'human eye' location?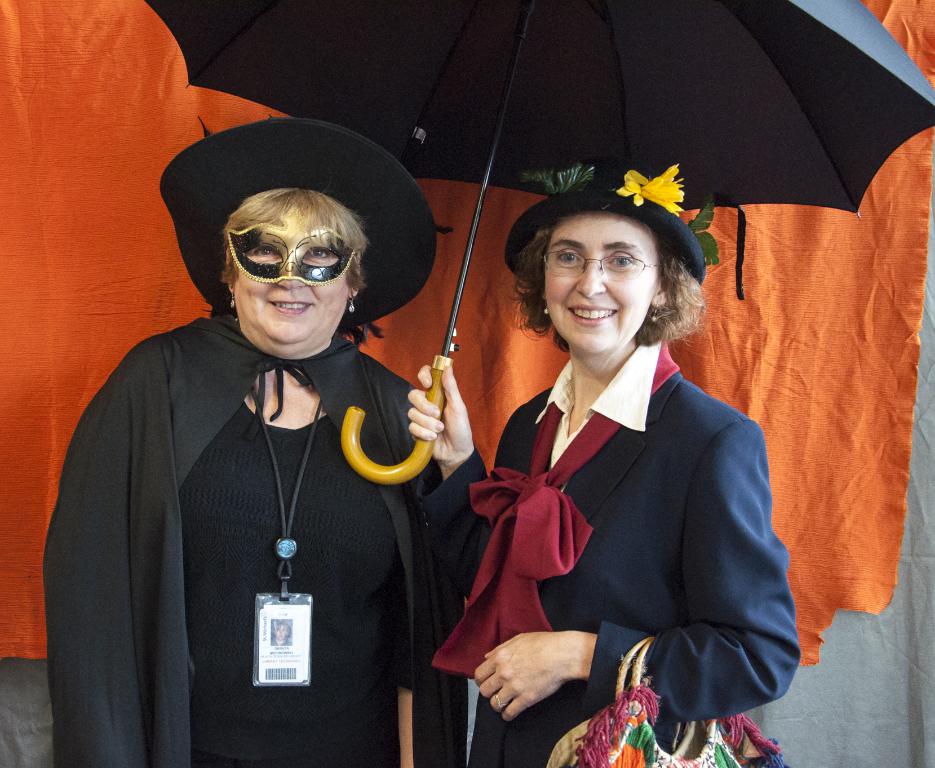
box(304, 248, 330, 260)
